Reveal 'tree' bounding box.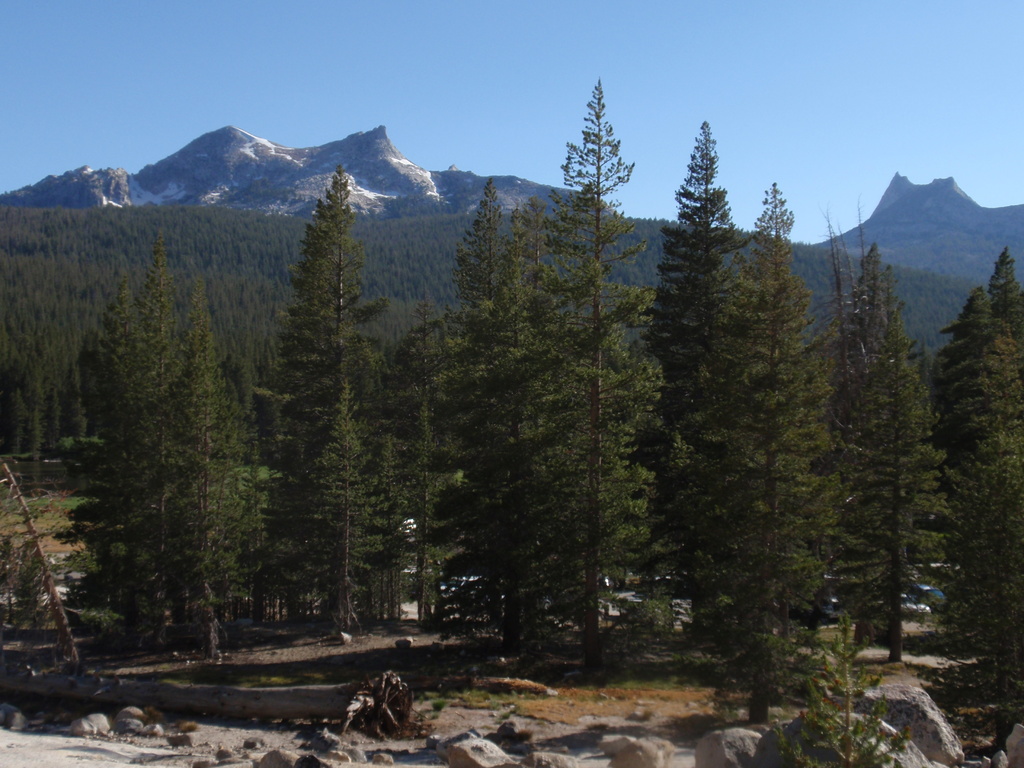
Revealed: l=247, t=148, r=379, b=570.
